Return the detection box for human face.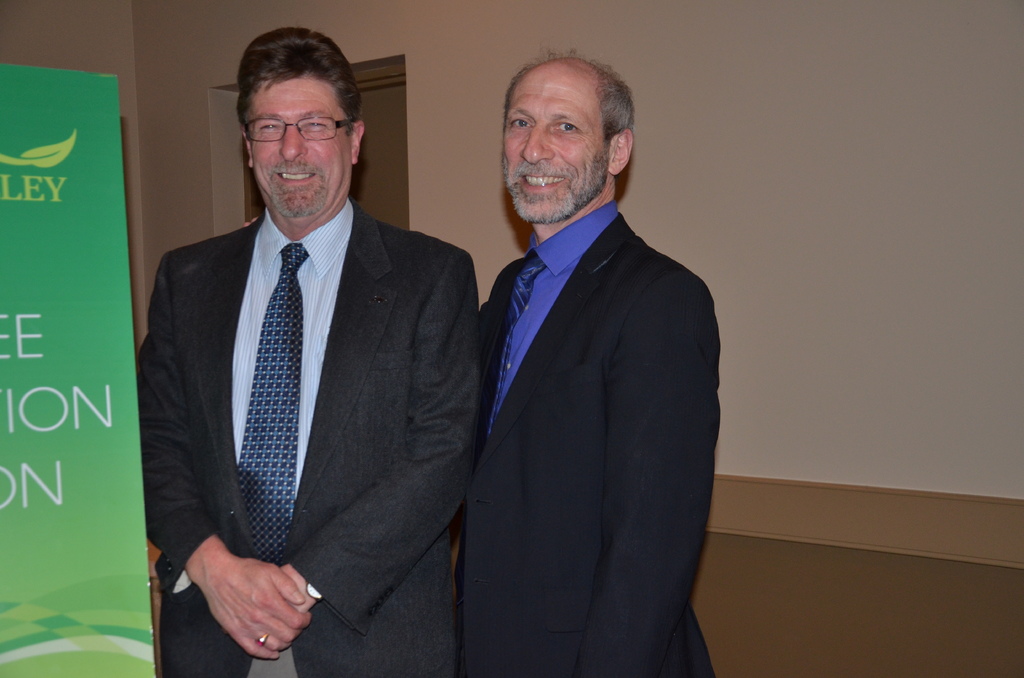
(499,80,612,219).
